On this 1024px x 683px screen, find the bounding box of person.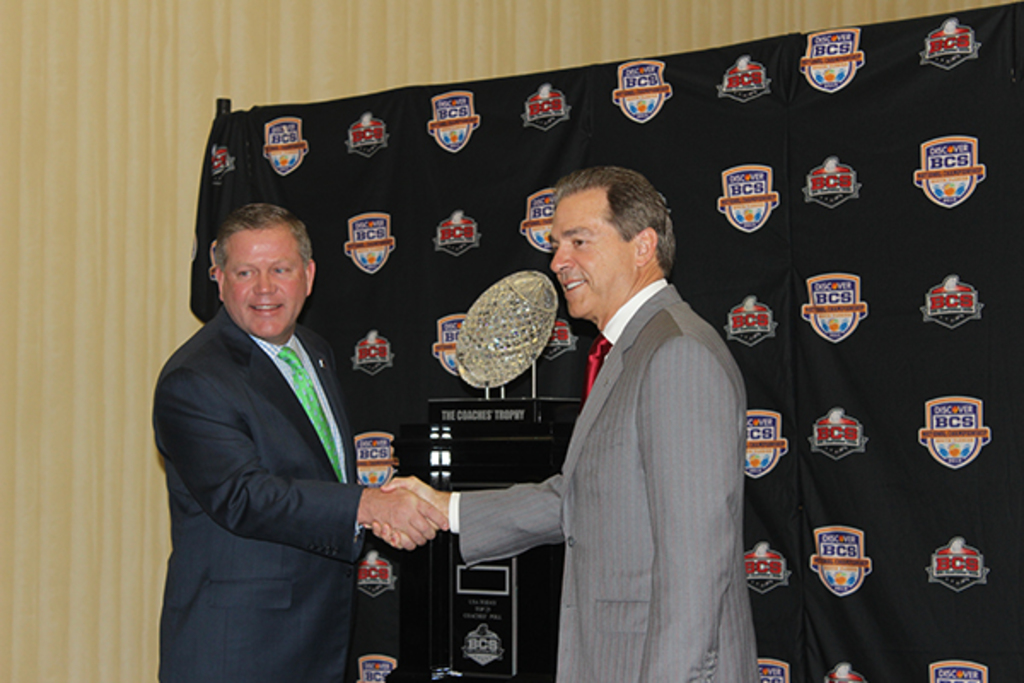
Bounding box: {"left": 374, "top": 167, "right": 759, "bottom": 681}.
